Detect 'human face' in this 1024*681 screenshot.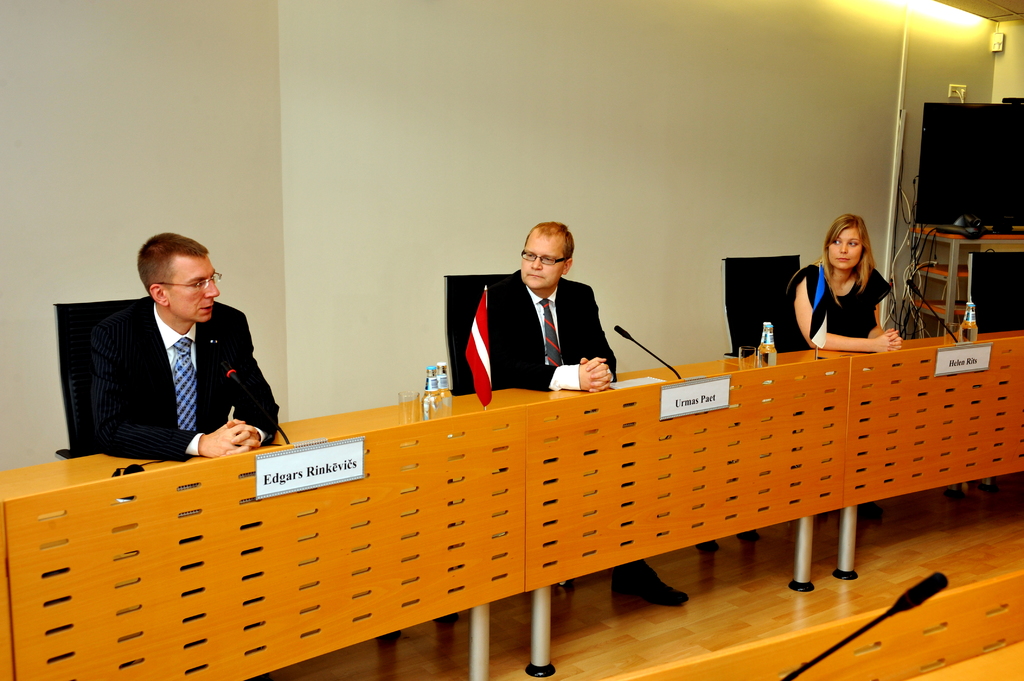
Detection: BBox(824, 228, 865, 267).
